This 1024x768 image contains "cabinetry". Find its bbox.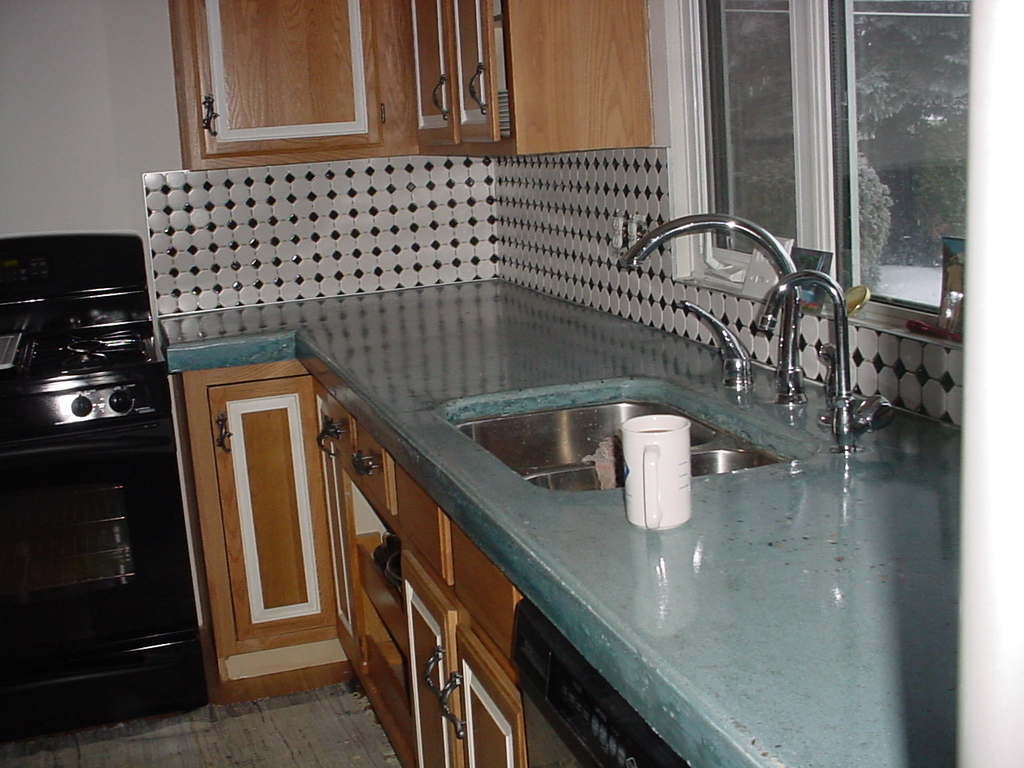
(left=513, top=612, right=691, bottom=767).
